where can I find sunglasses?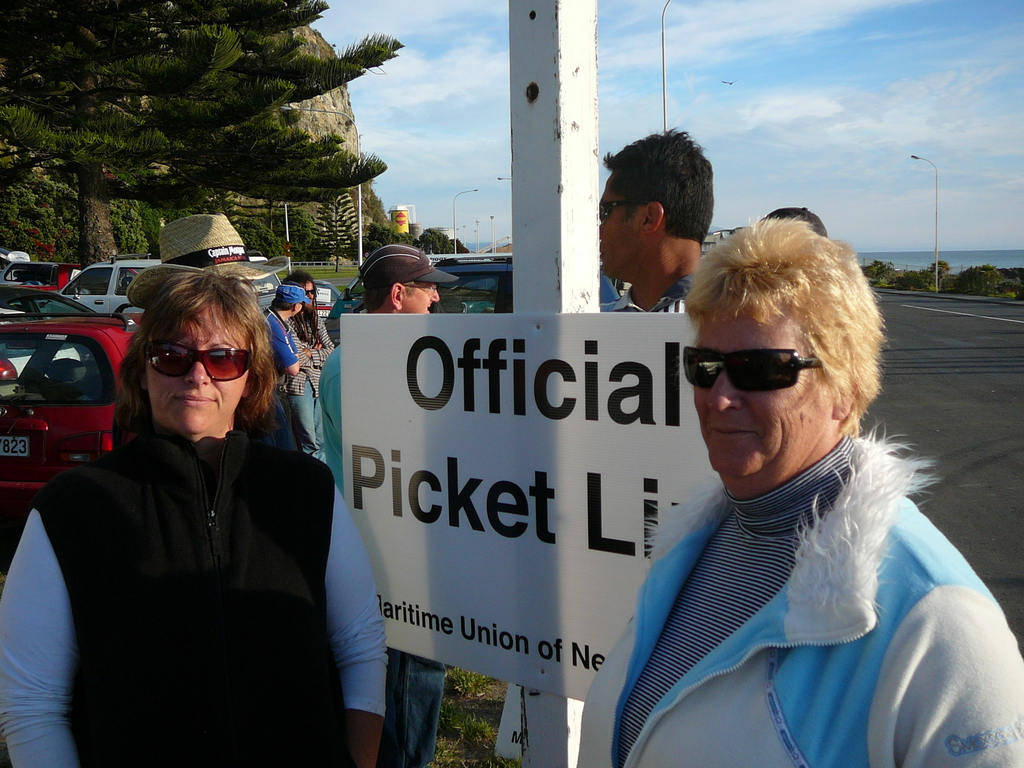
You can find it at l=600, t=202, r=655, b=223.
